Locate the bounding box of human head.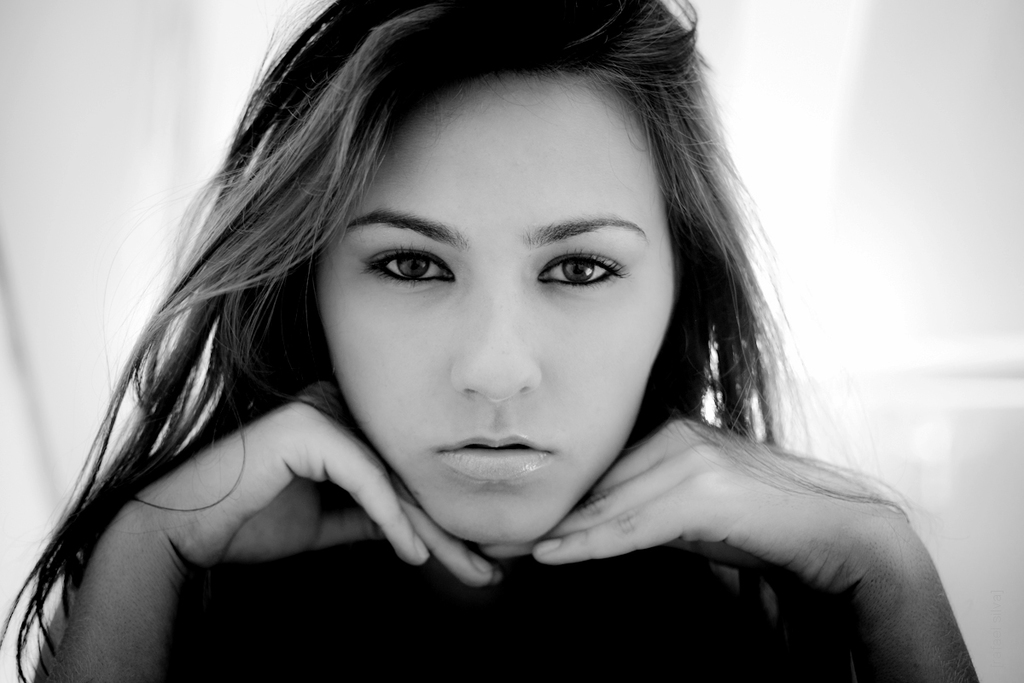
Bounding box: left=302, top=23, right=724, bottom=421.
